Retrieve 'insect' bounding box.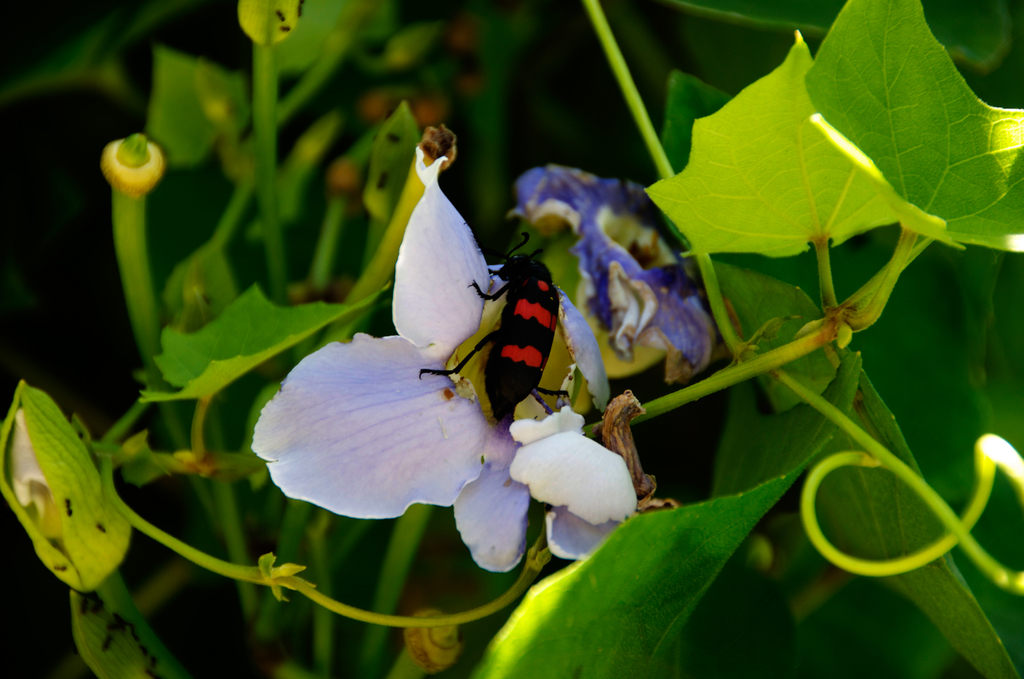
Bounding box: rect(418, 231, 568, 421).
